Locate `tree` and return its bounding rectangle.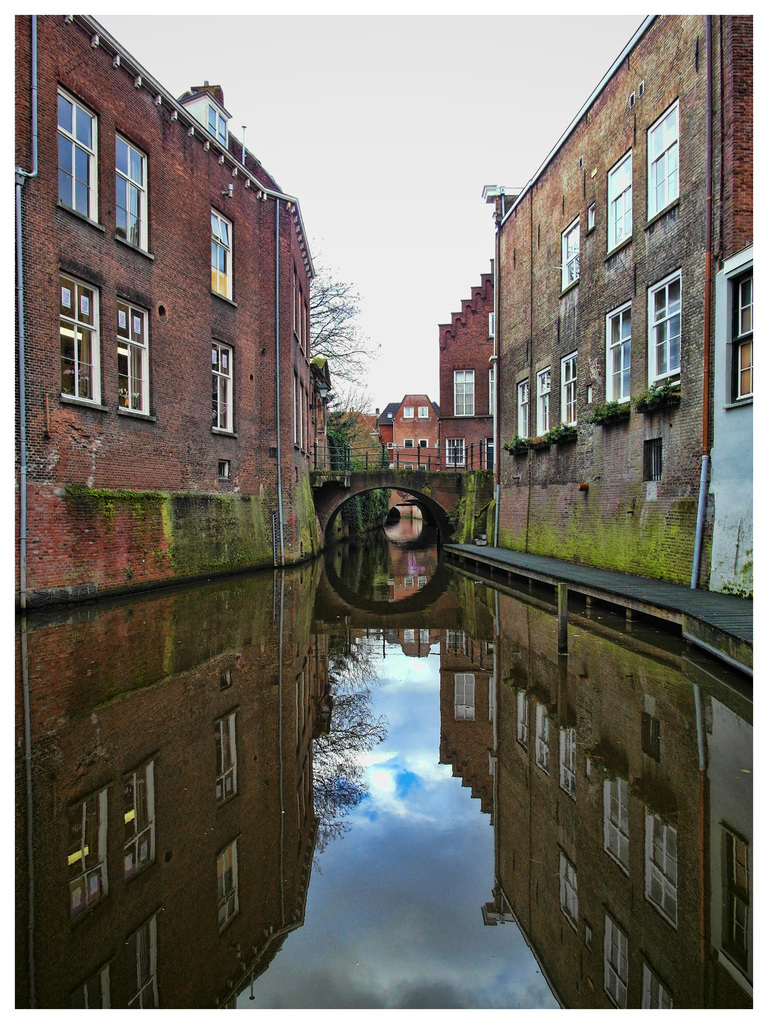
{"left": 306, "top": 279, "right": 372, "bottom": 388}.
